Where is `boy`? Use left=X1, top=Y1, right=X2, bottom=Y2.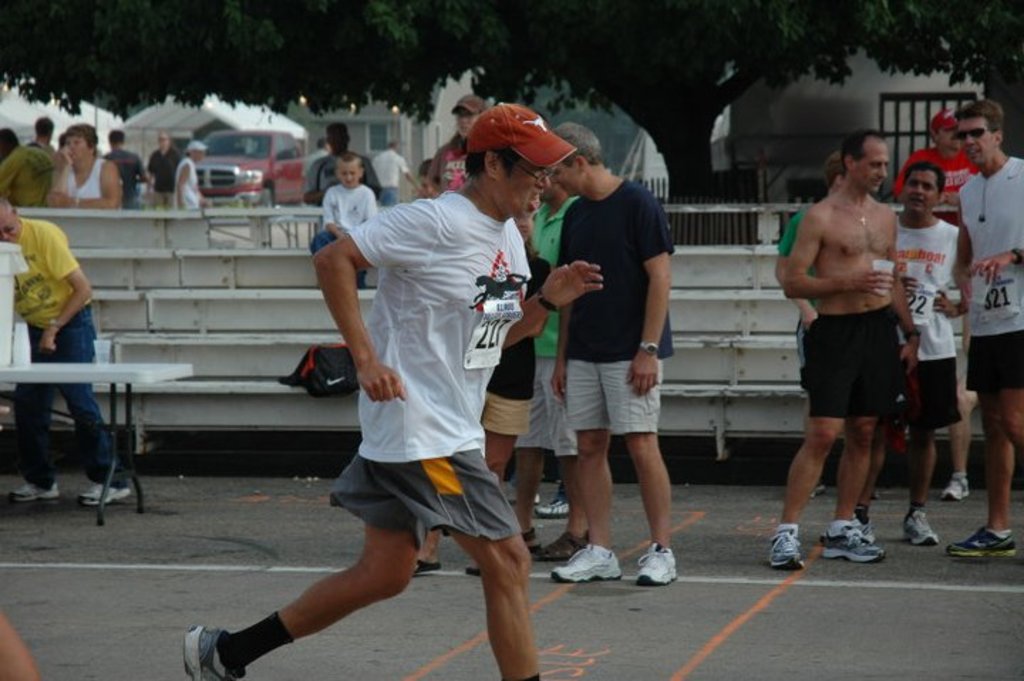
left=314, top=156, right=380, bottom=289.
